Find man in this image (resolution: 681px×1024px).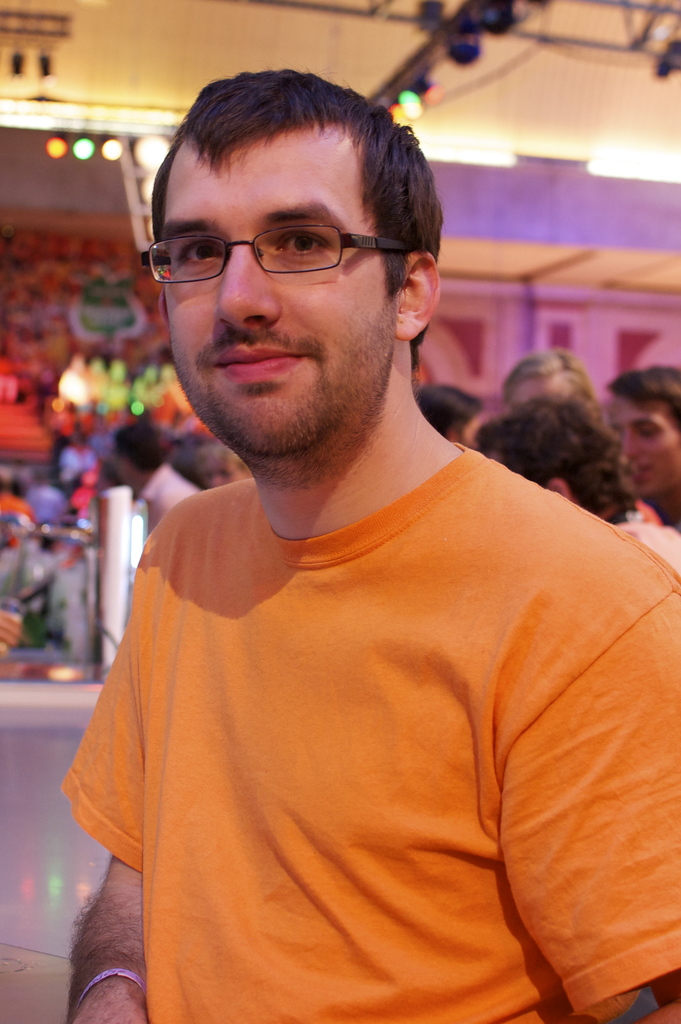
(606, 364, 680, 522).
